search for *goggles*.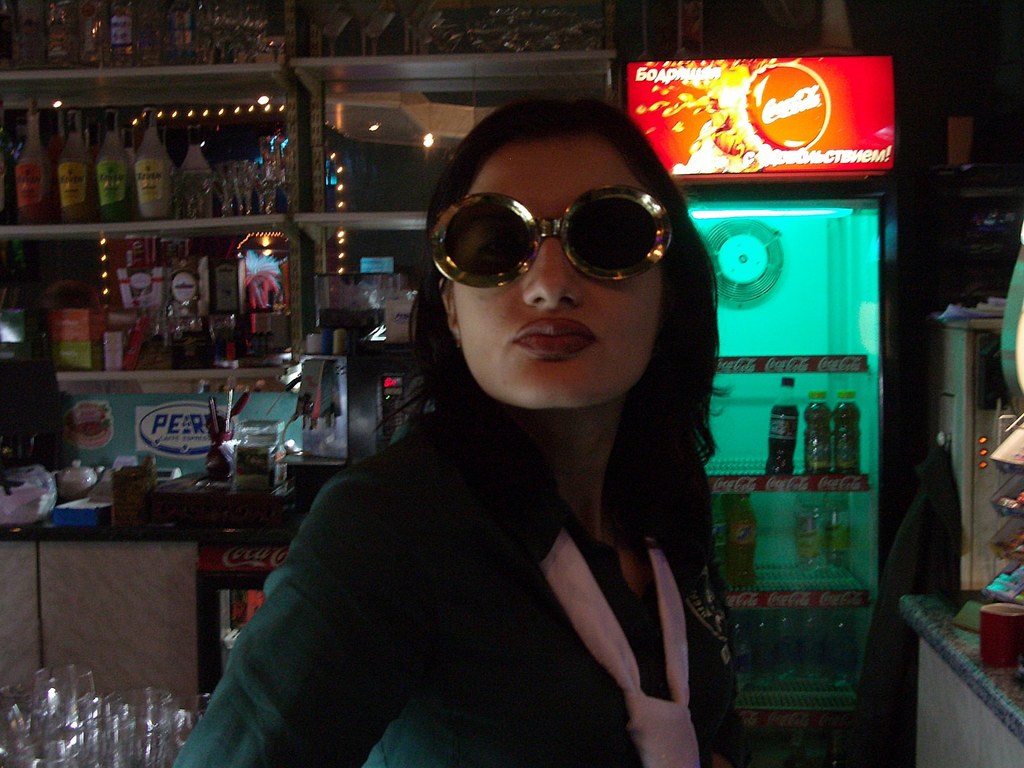
Found at crop(424, 178, 684, 290).
